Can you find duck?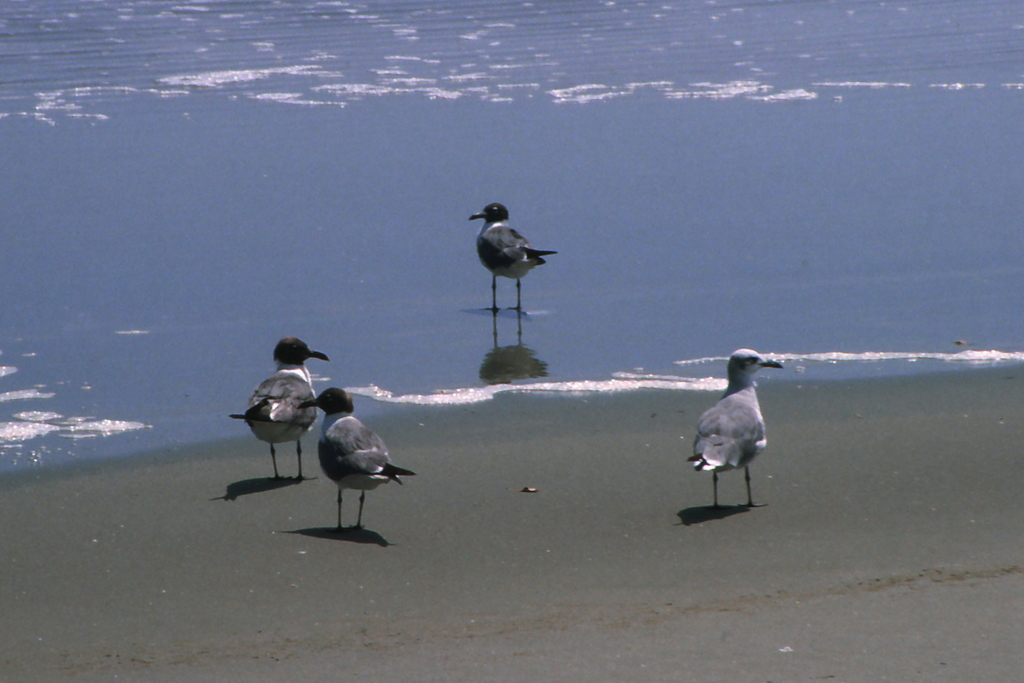
Yes, bounding box: (469, 195, 557, 310).
